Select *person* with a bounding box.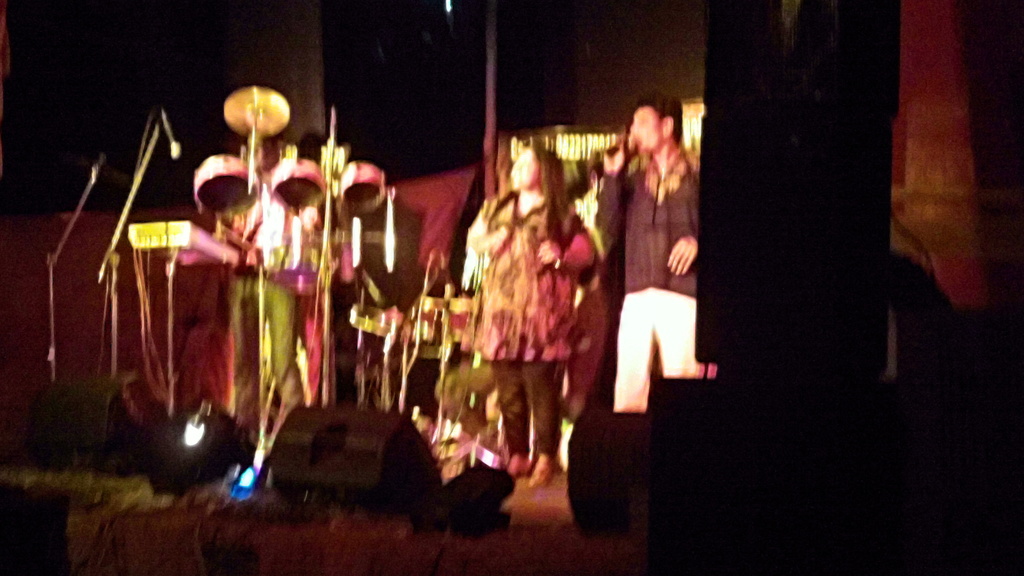
(588,100,717,408).
